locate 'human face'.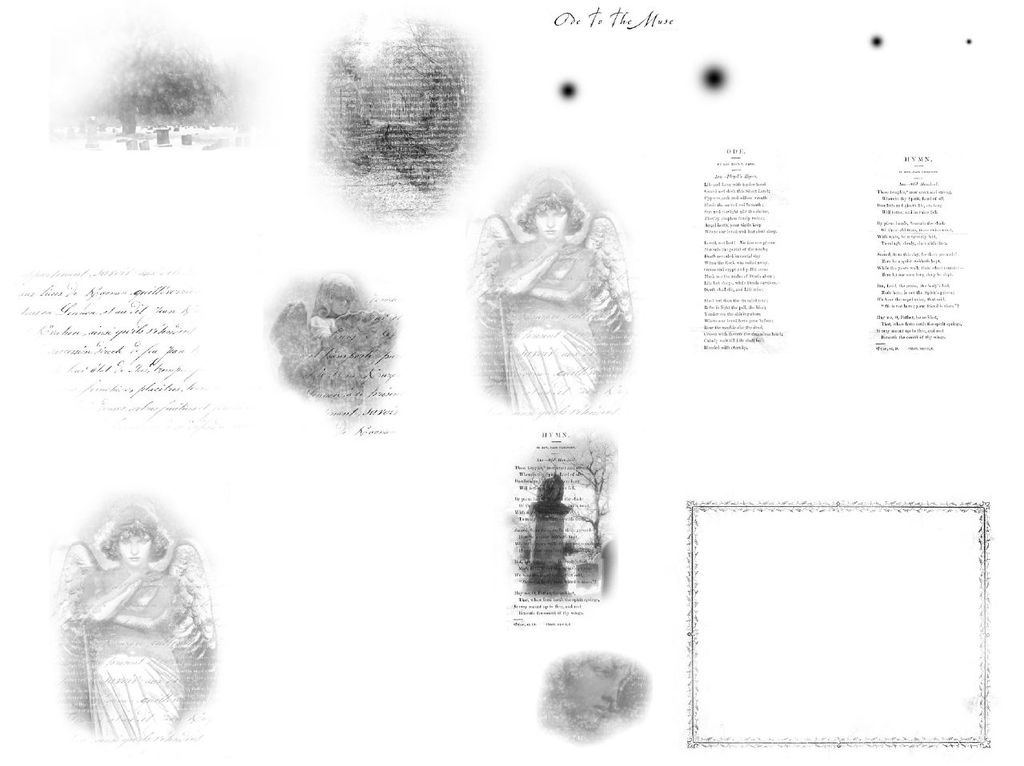
Bounding box: crop(535, 207, 569, 238).
